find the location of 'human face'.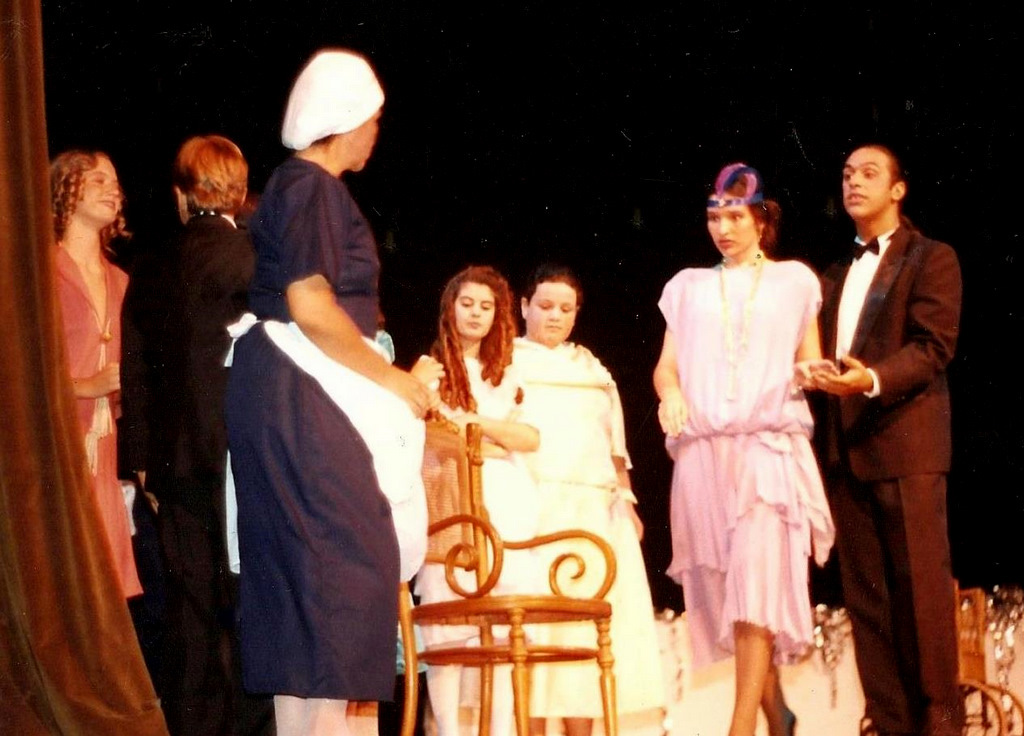
Location: <box>843,148,892,217</box>.
